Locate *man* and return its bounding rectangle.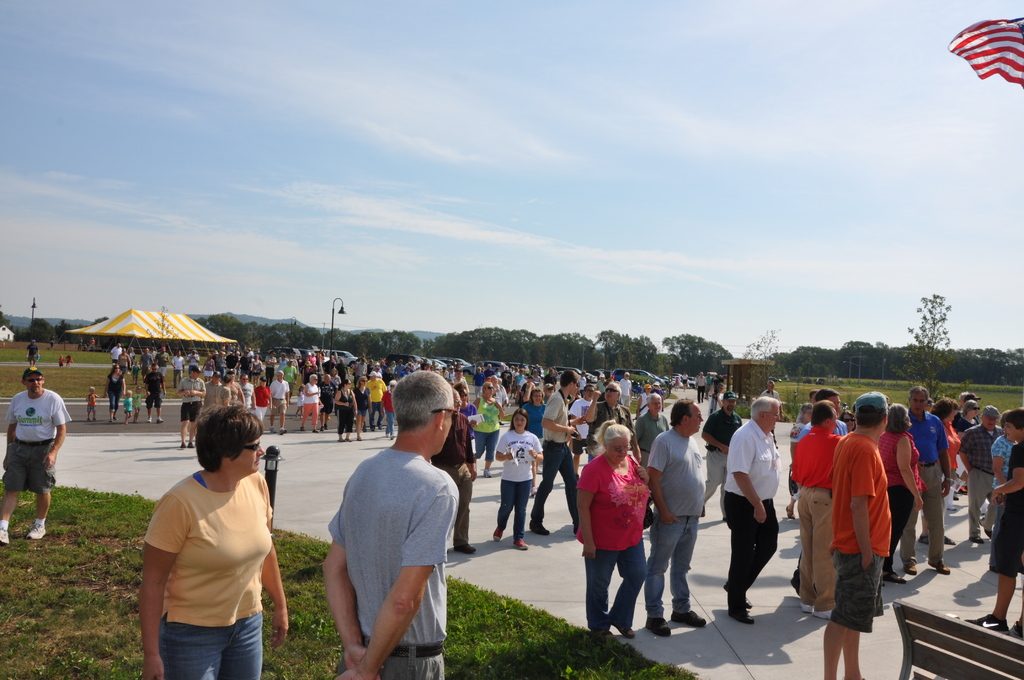
<bbox>795, 403, 850, 626</bbox>.
